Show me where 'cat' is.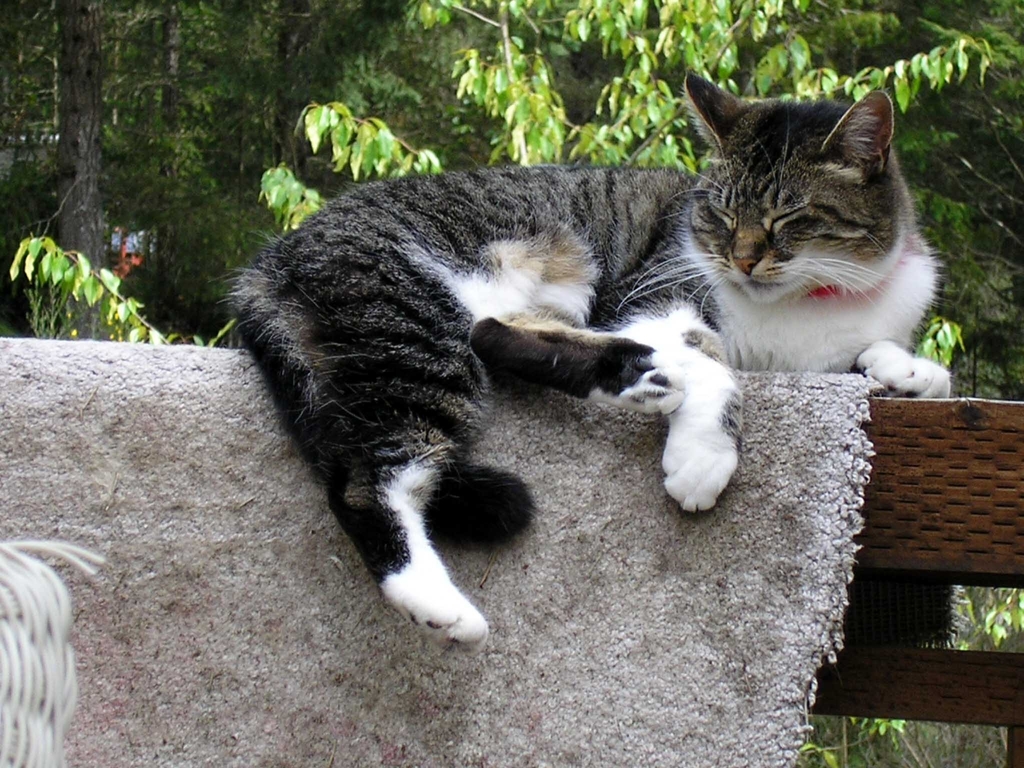
'cat' is at select_region(212, 68, 949, 655).
